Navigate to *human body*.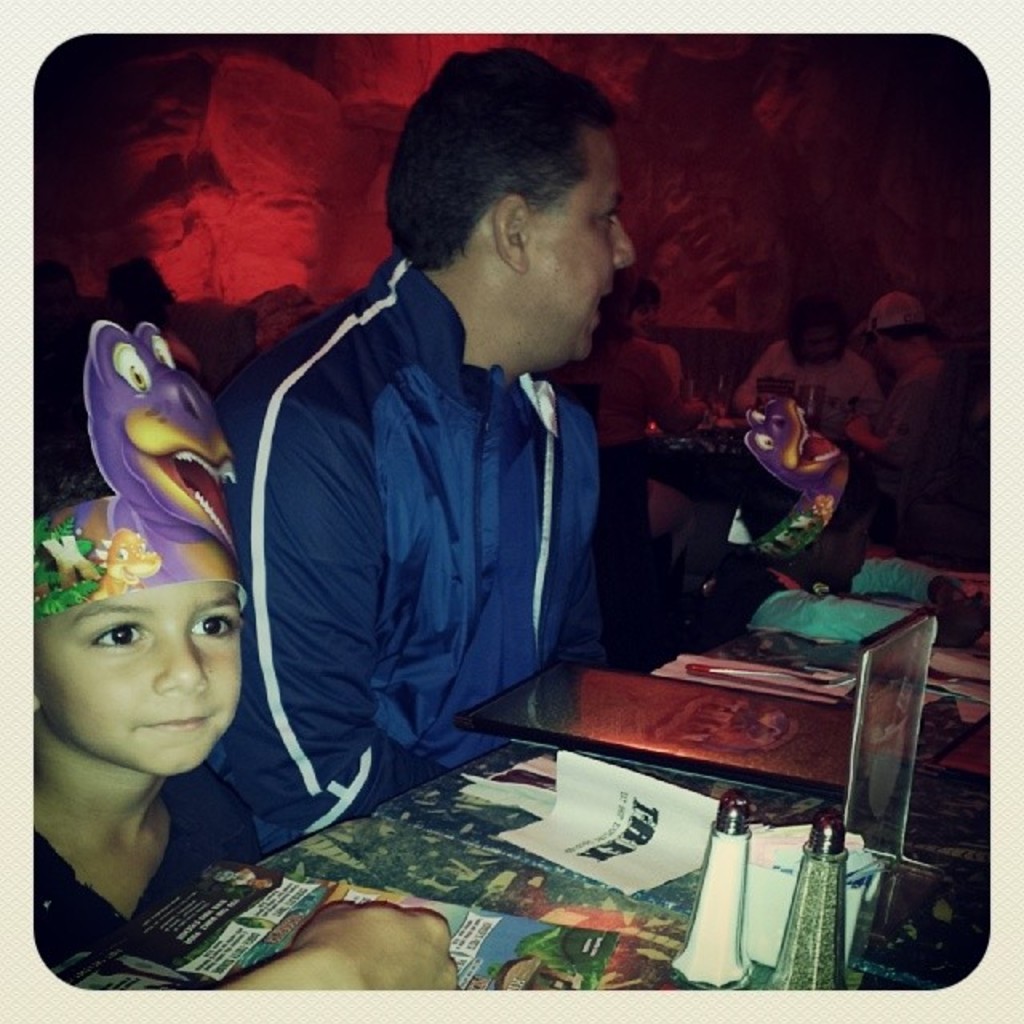
Navigation target: bbox=(216, 46, 638, 850).
